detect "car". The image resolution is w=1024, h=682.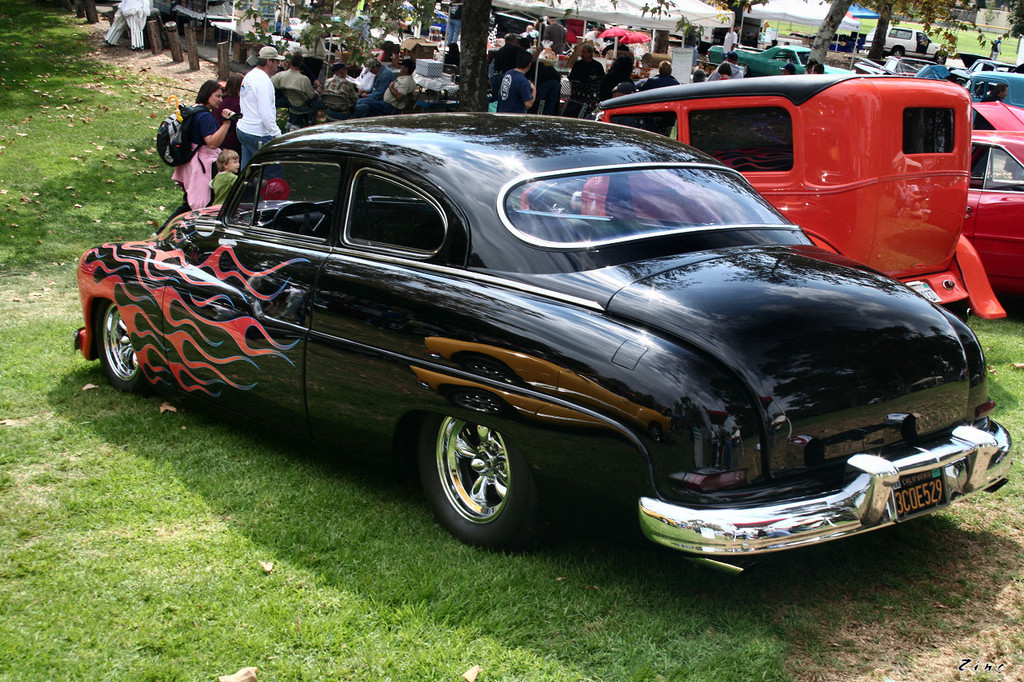
(973, 94, 1023, 309).
